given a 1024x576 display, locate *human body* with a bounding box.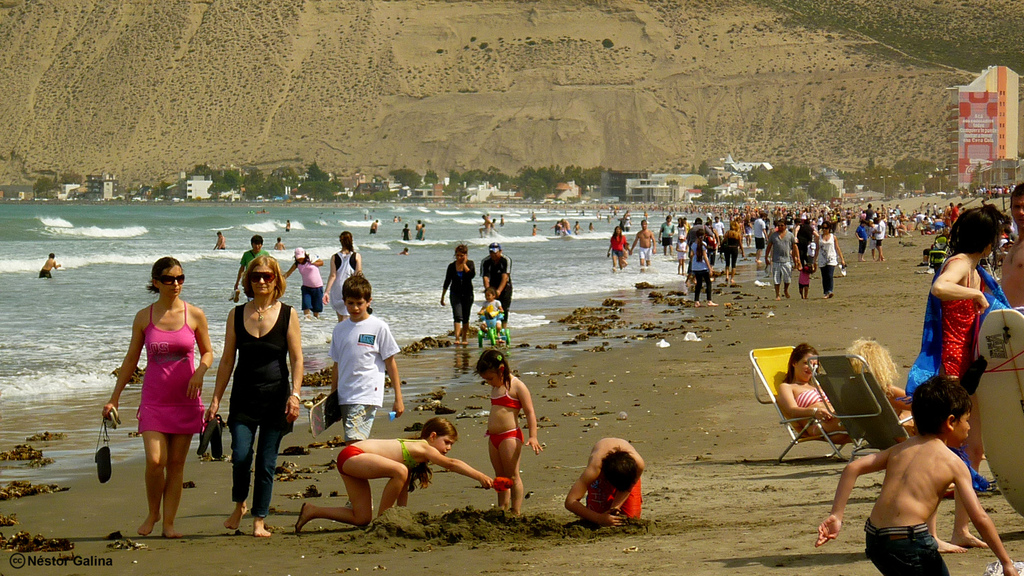
Located: (x1=919, y1=215, x2=933, y2=235).
